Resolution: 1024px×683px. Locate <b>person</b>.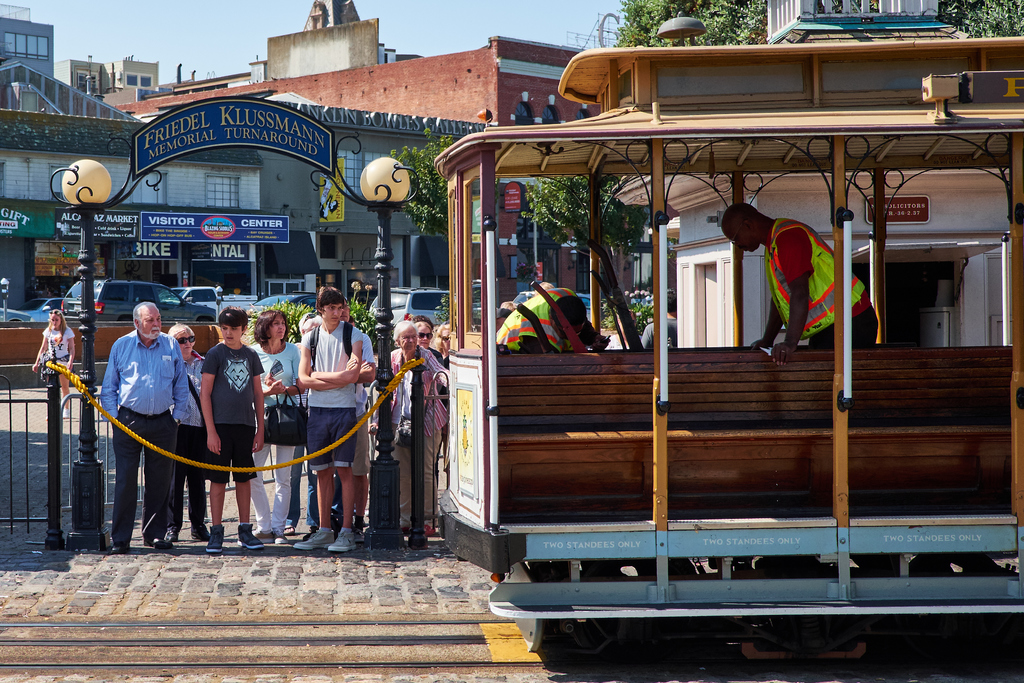
[720,199,874,365].
